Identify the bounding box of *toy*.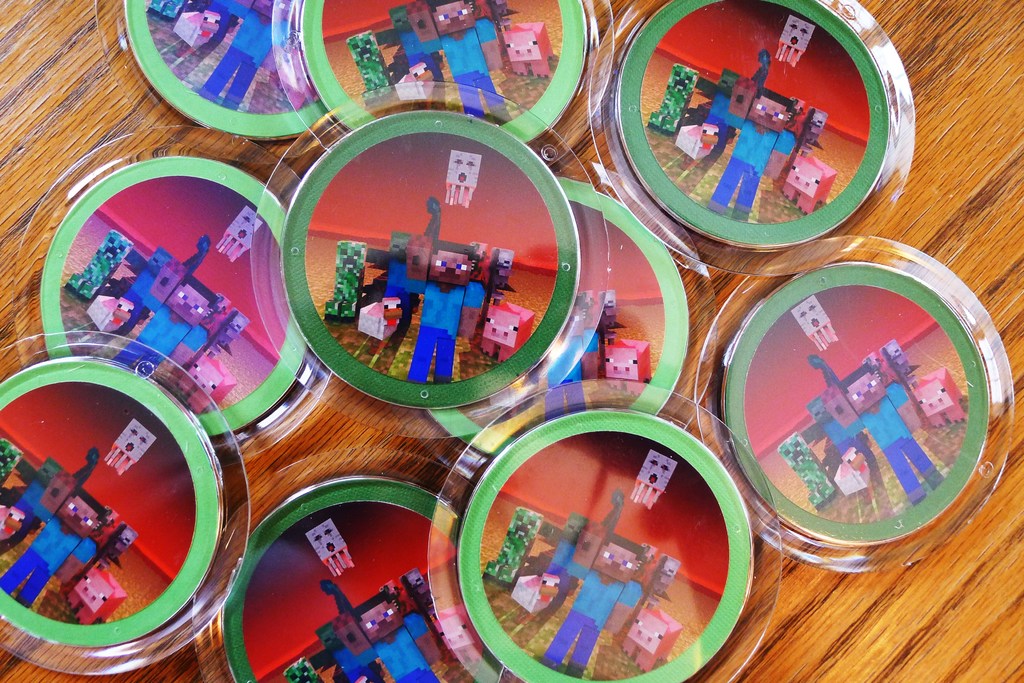
bbox(504, 572, 550, 618).
